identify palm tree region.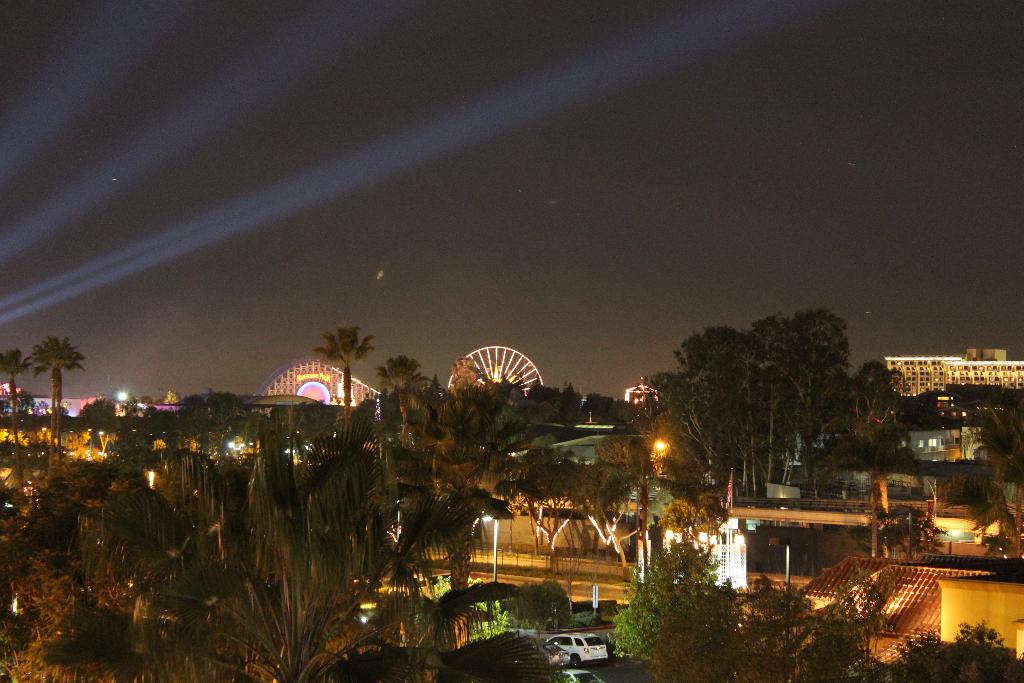
Region: [771,317,842,484].
